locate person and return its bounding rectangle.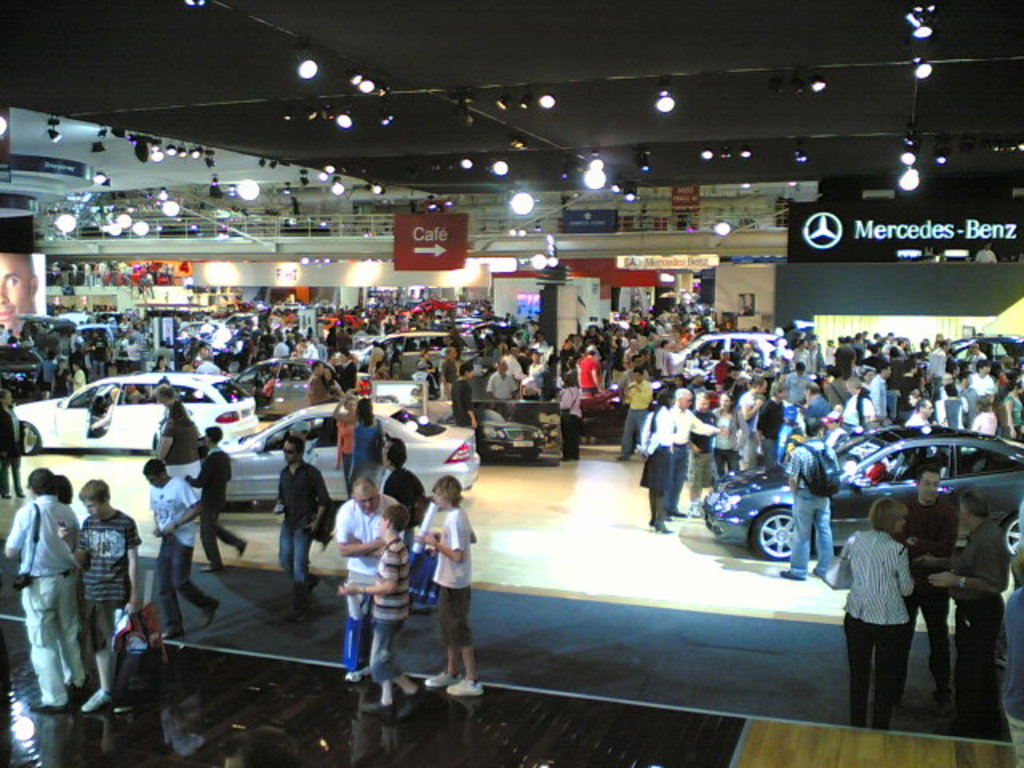
<bbox>709, 387, 741, 478</bbox>.
